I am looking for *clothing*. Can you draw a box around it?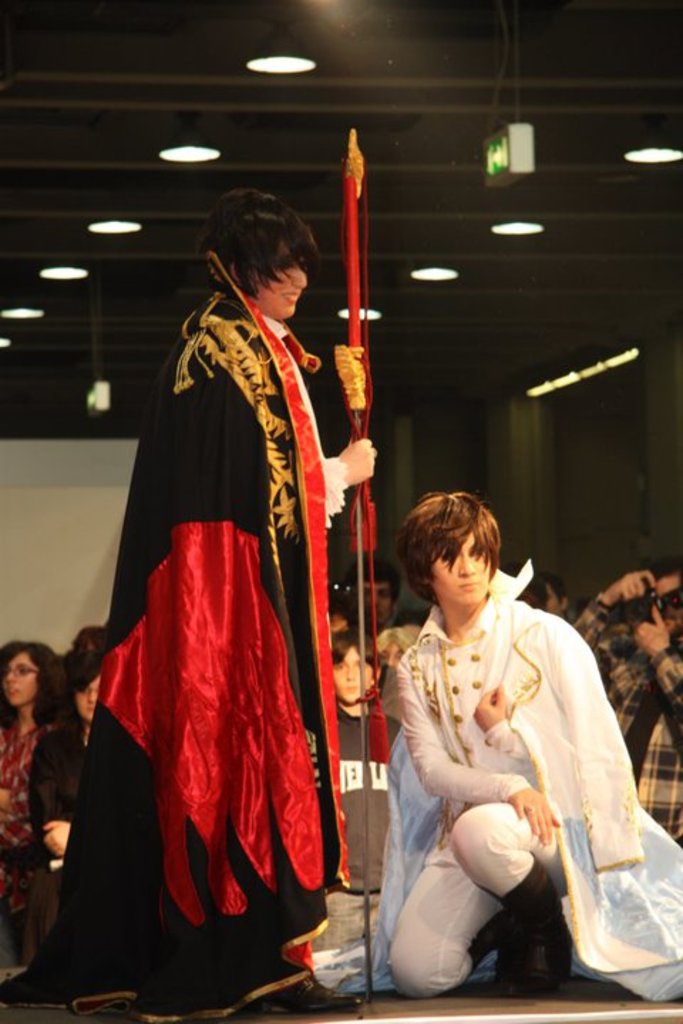
Sure, the bounding box is <box>387,582,682,990</box>.
